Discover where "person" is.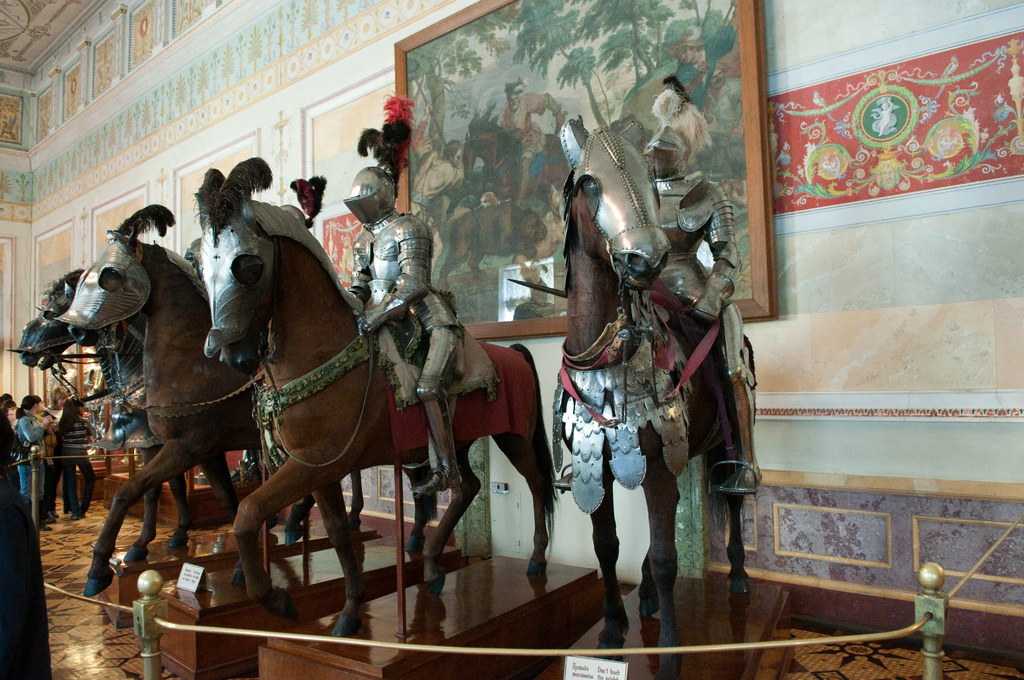
Discovered at bbox=(49, 401, 91, 525).
